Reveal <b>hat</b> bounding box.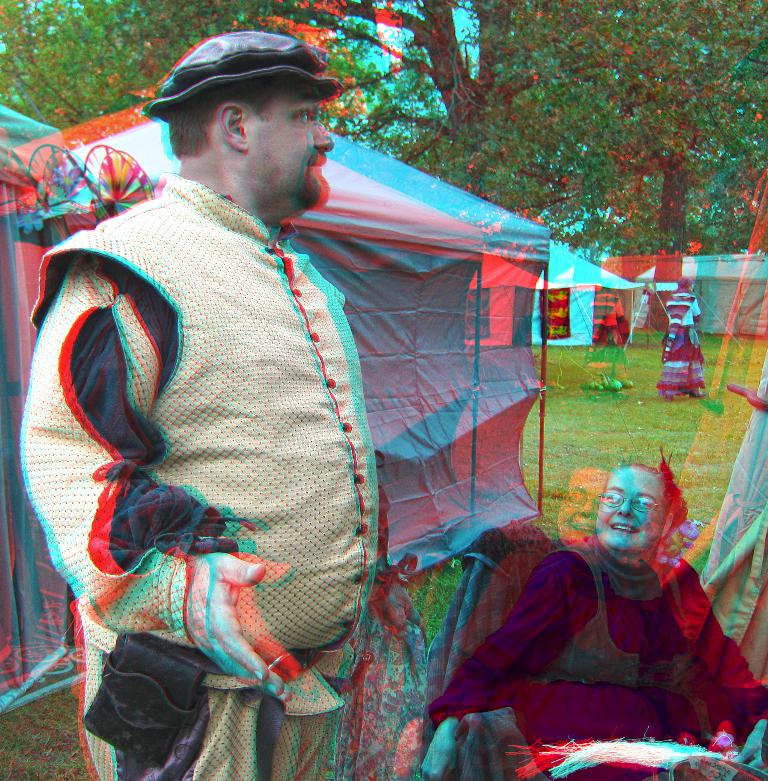
Revealed: crop(143, 27, 337, 120).
